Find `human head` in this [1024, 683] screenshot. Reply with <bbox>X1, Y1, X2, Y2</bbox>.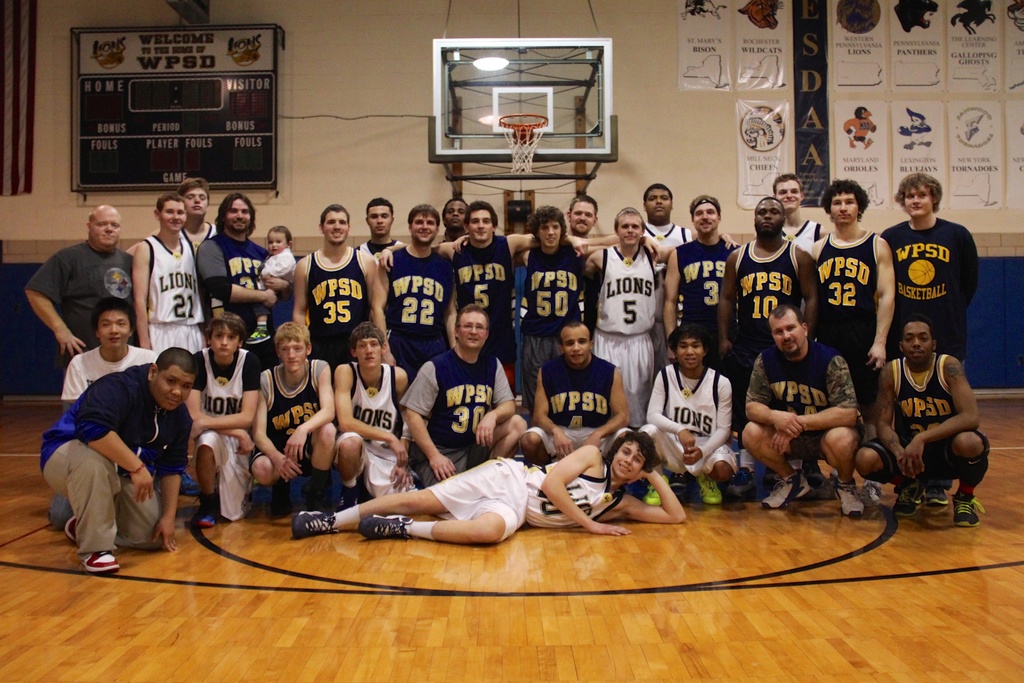
<bbox>897, 174, 946, 217</bbox>.
